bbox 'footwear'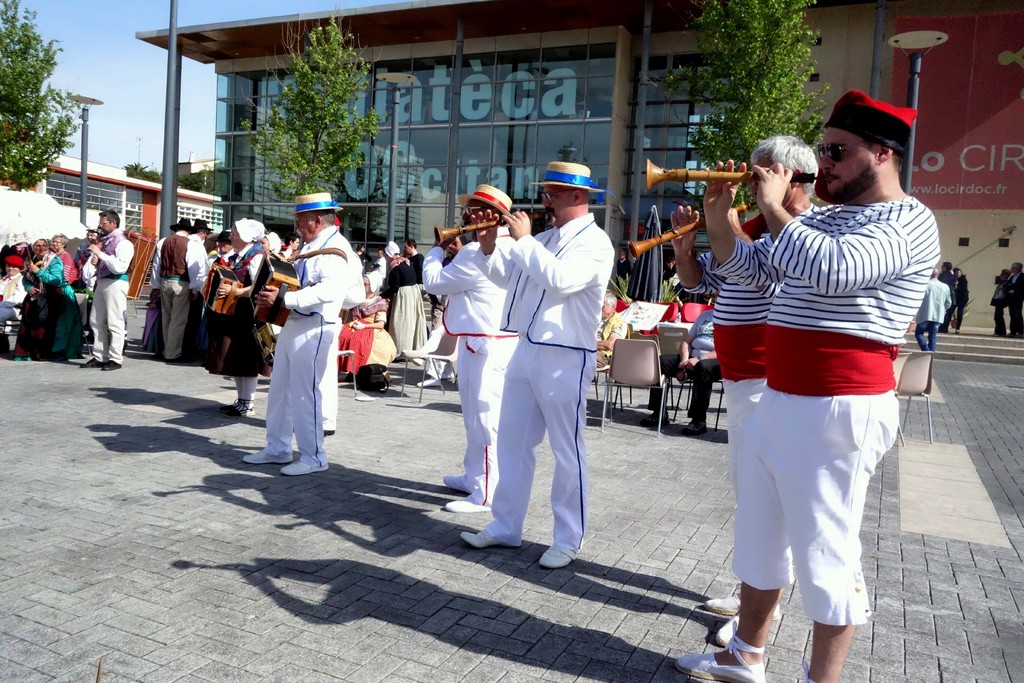
region(712, 609, 738, 648)
